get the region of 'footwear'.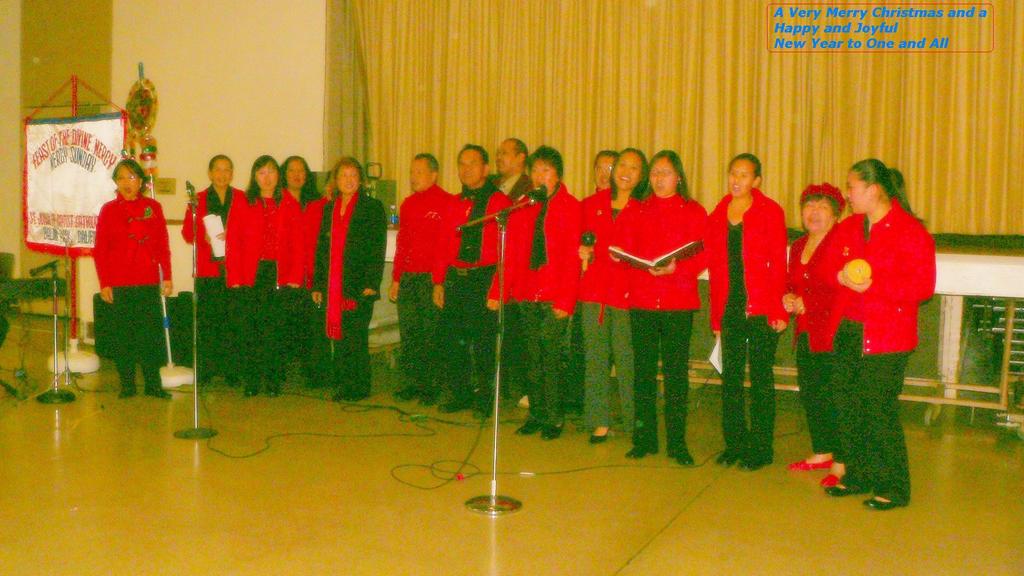
(394,389,415,402).
